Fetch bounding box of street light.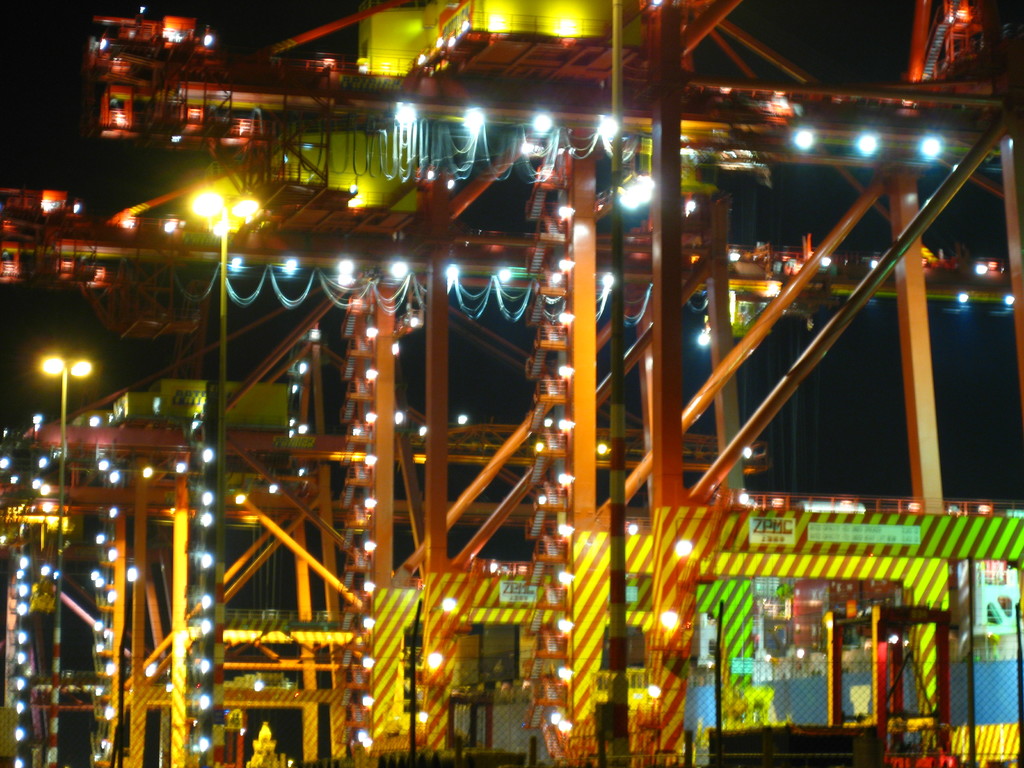
Bbox: crop(189, 187, 276, 767).
